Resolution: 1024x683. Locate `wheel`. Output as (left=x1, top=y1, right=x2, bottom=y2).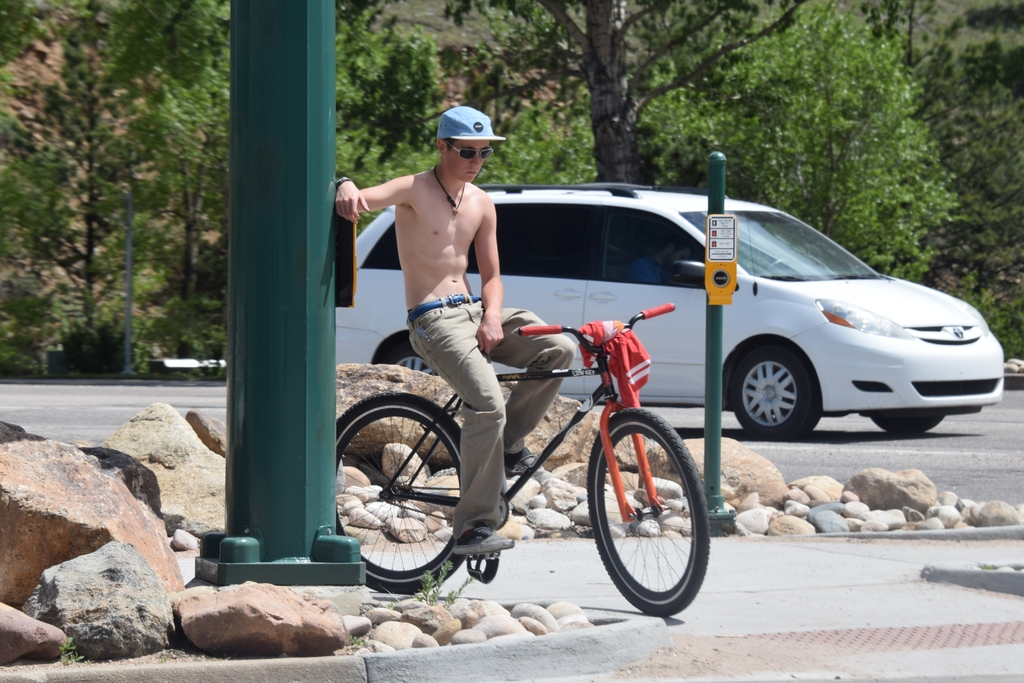
(left=594, top=417, right=708, bottom=613).
